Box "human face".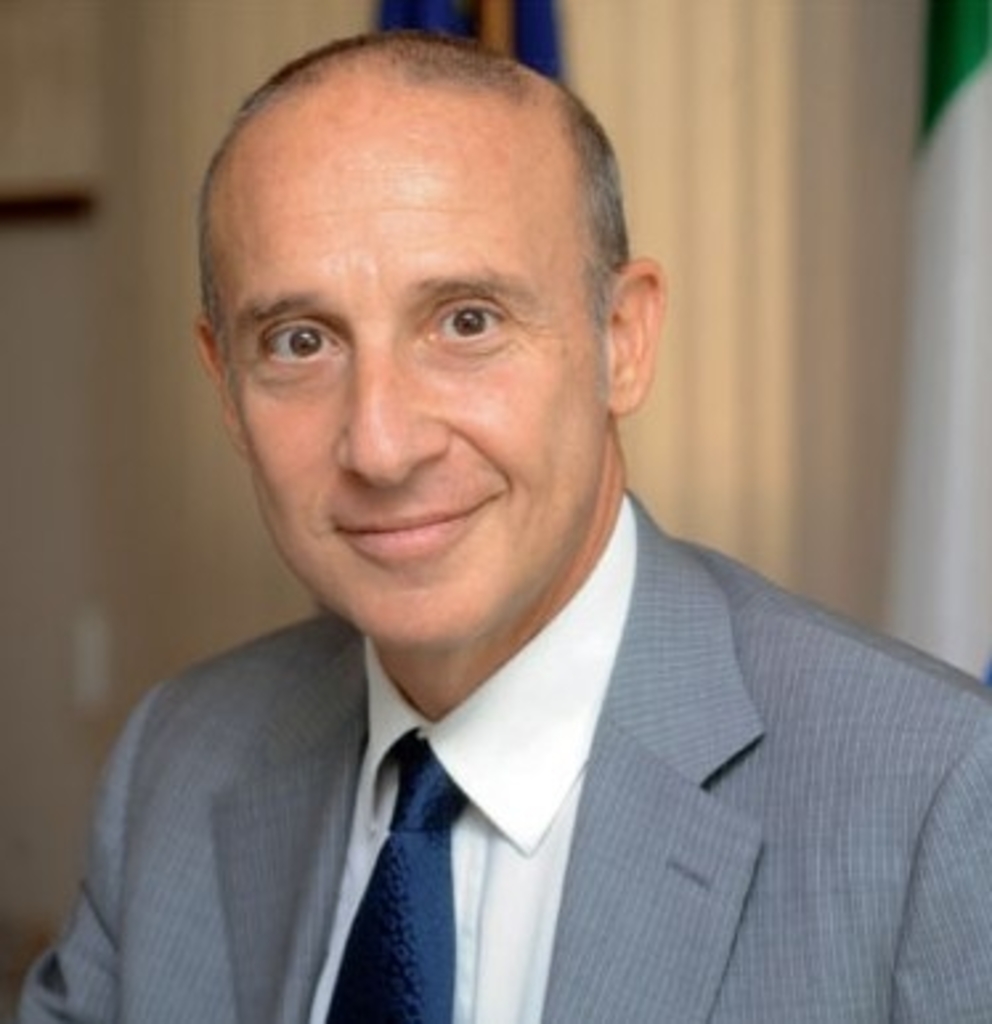
207:80:597:653.
